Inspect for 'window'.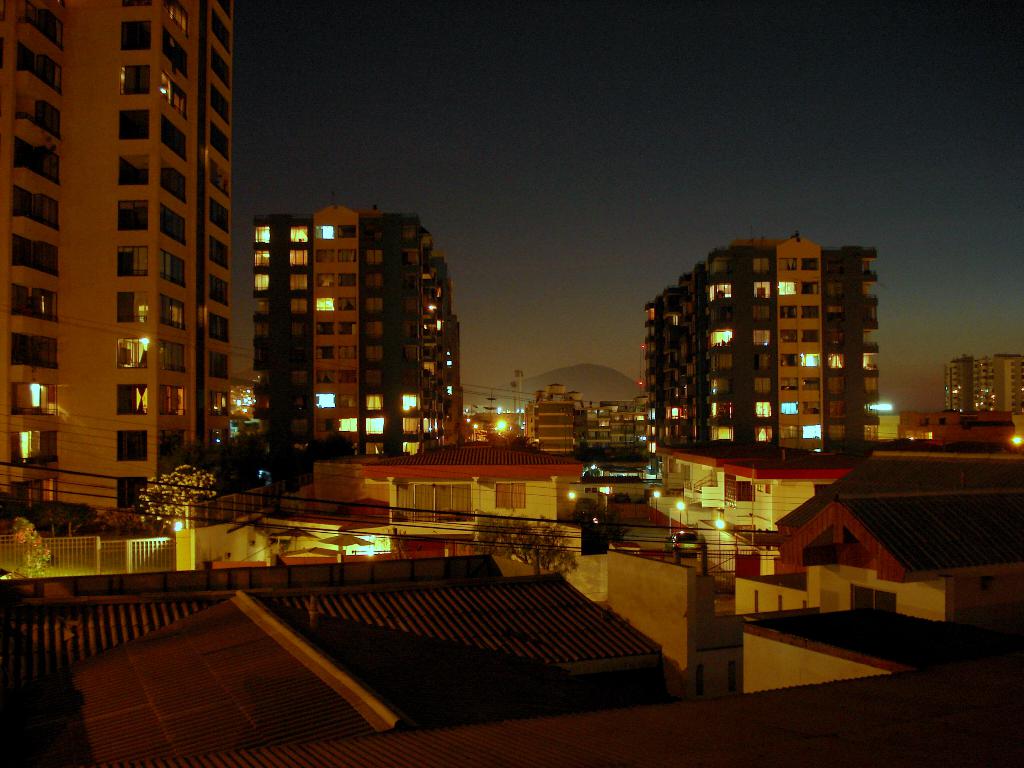
Inspection: x1=336, y1=344, x2=358, y2=360.
